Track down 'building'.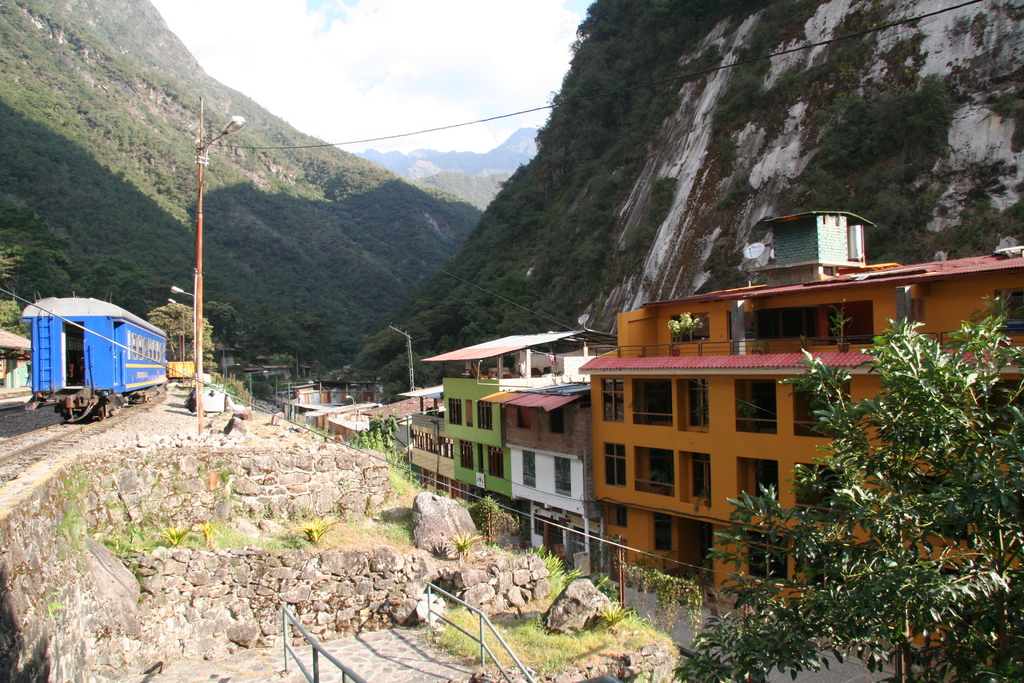
Tracked to 280,377,383,416.
